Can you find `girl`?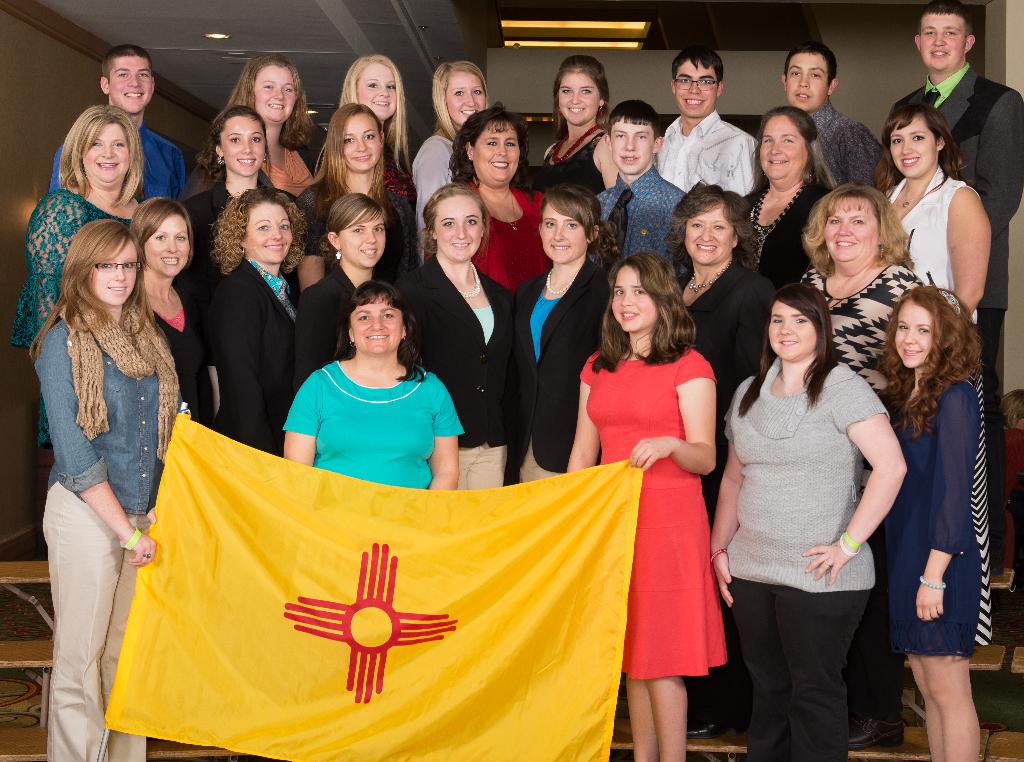
Yes, bounding box: {"left": 198, "top": 191, "right": 294, "bottom": 466}.
